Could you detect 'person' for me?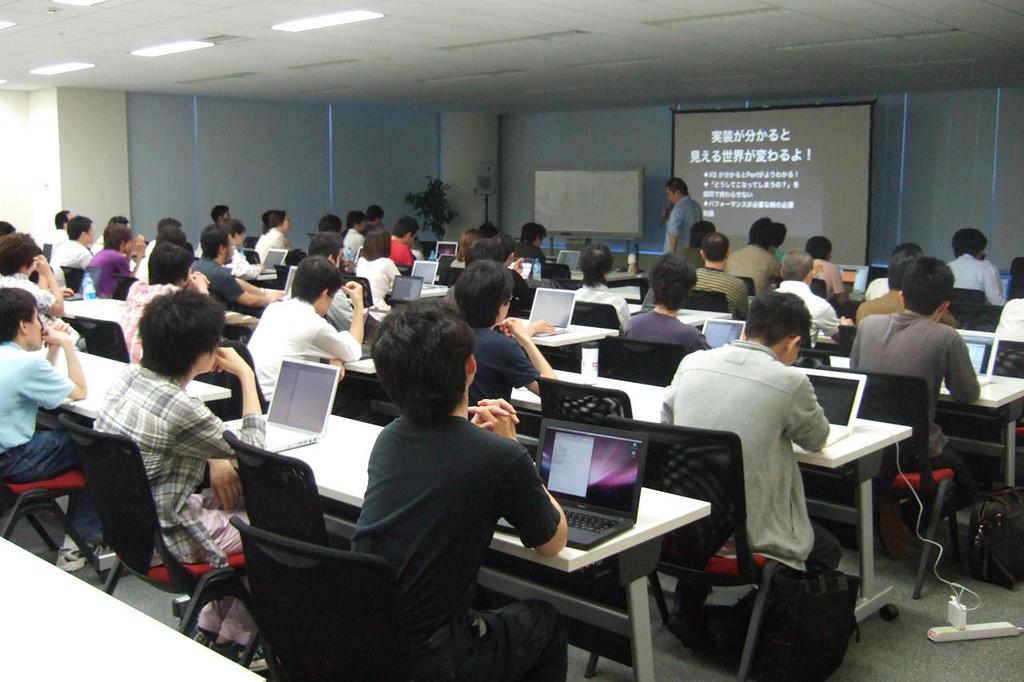
Detection result: left=243, top=249, right=367, bottom=410.
